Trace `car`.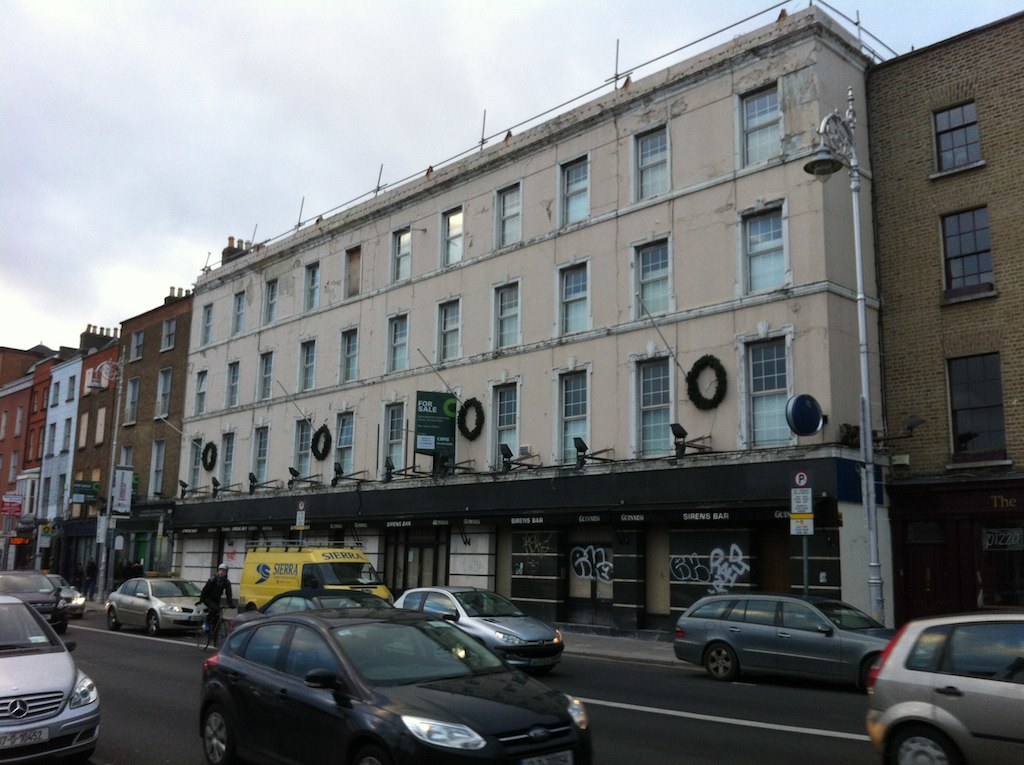
Traced to 861/605/1023/764.
